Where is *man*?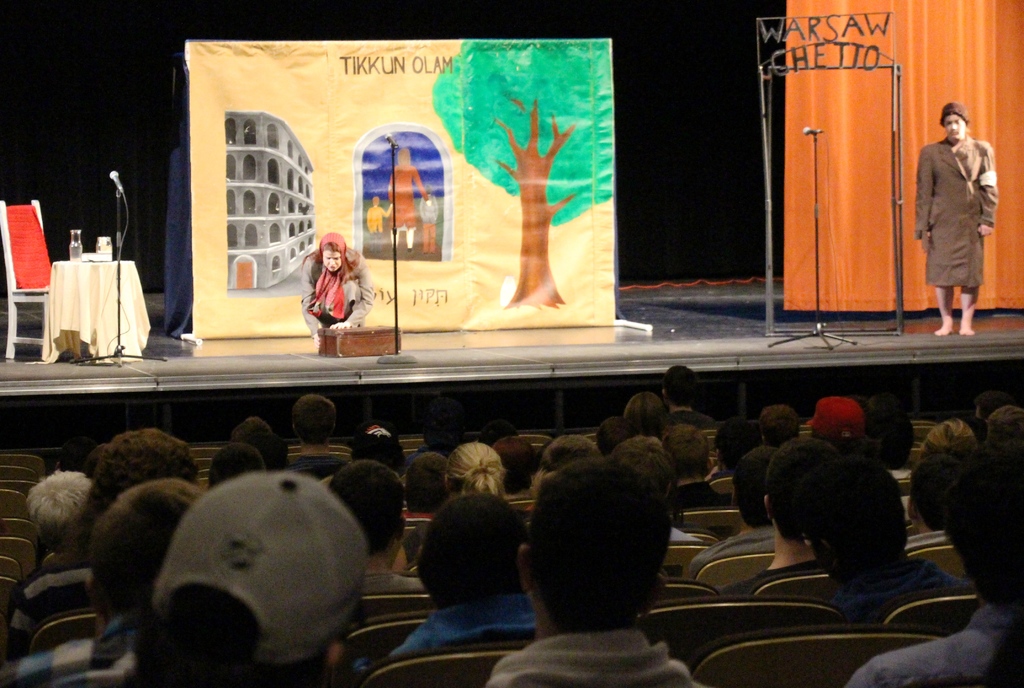
[29, 473, 96, 555].
